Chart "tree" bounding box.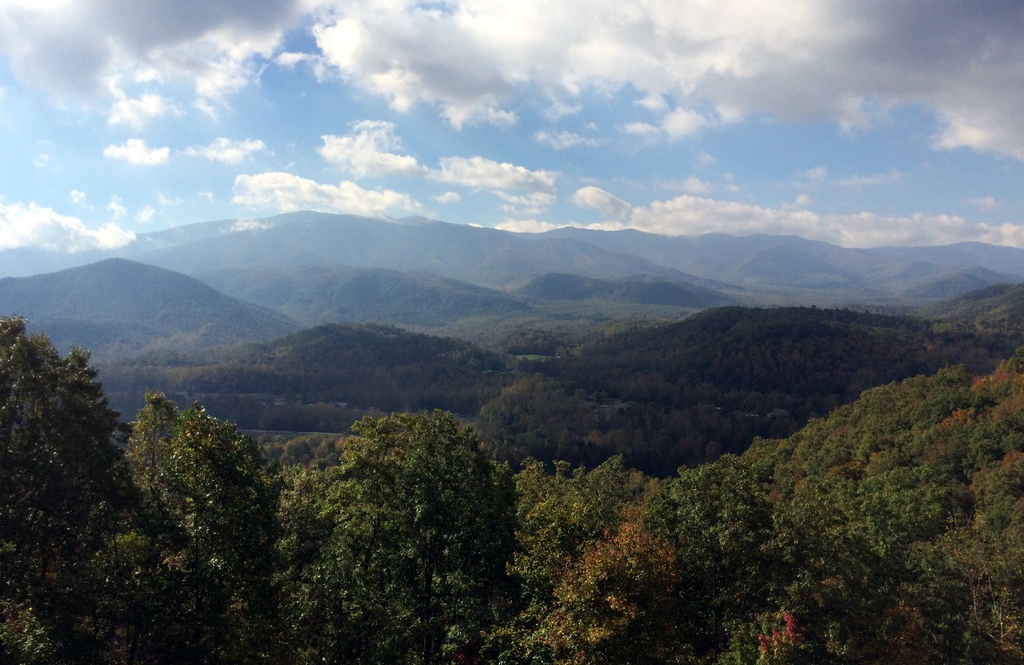
Charted: 12 292 140 586.
